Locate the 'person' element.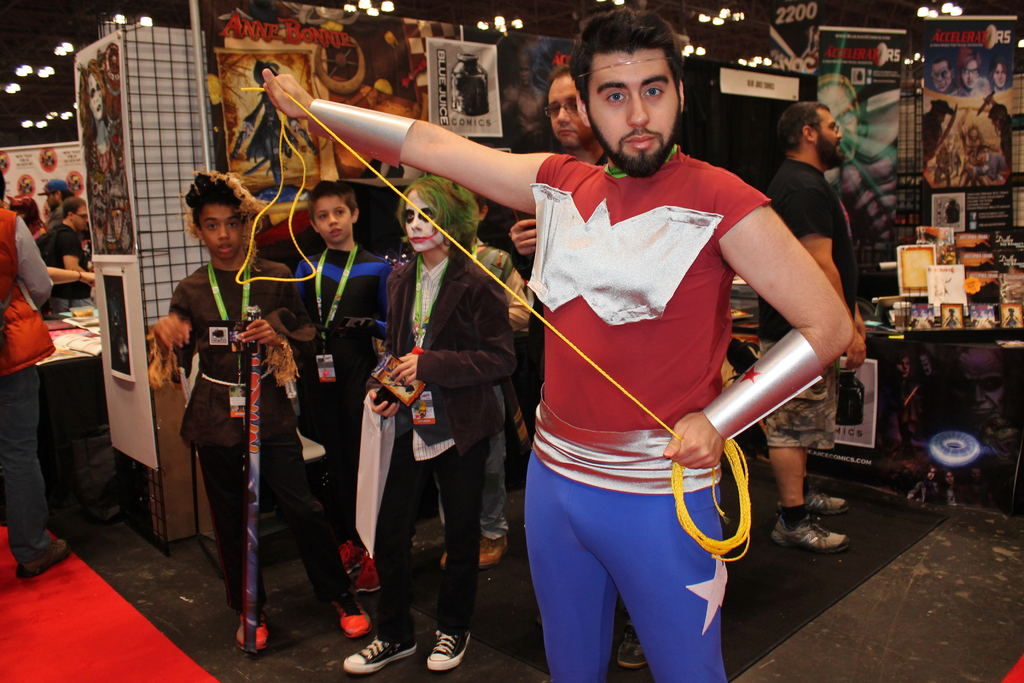
Element bbox: <box>175,169,307,668</box>.
